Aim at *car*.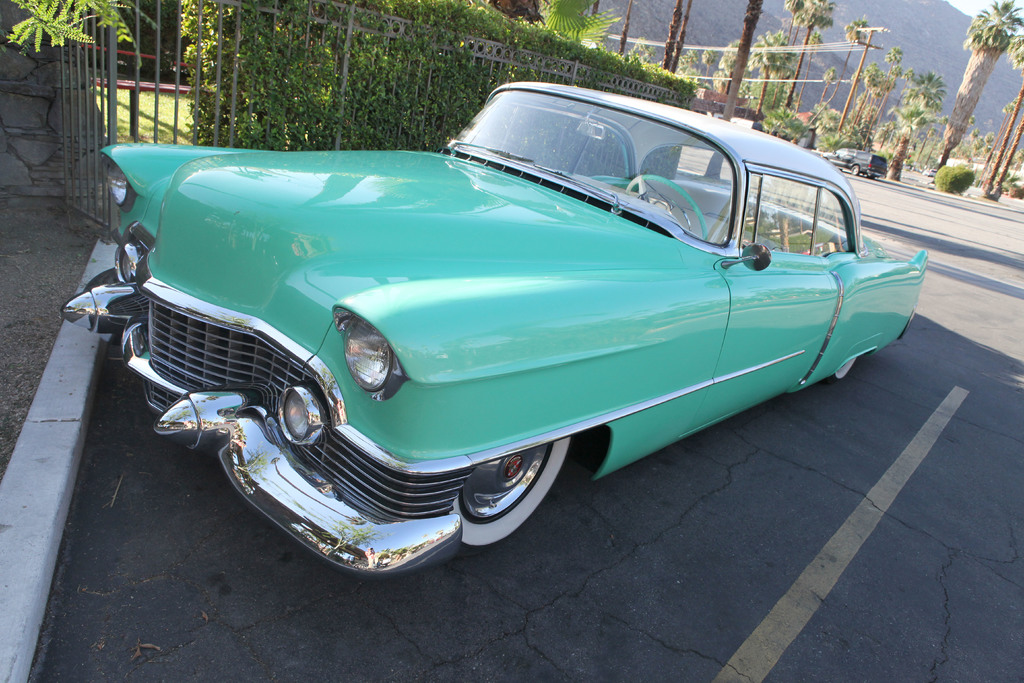
Aimed at [left=61, top=76, right=934, bottom=583].
